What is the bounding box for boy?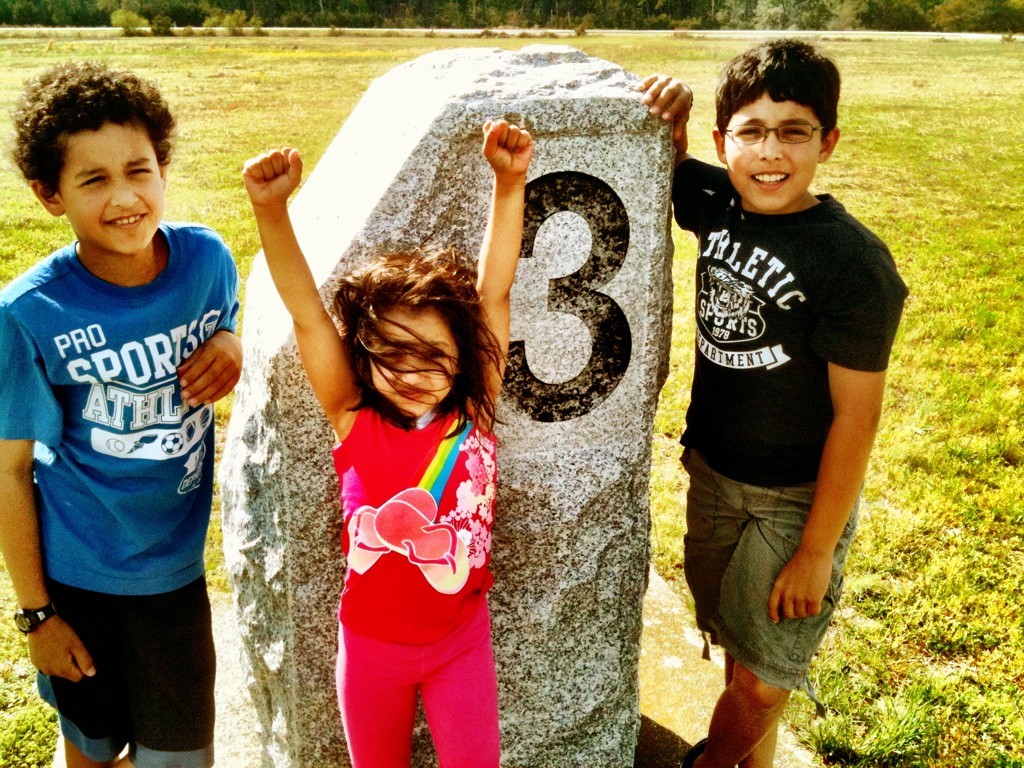
x1=0 y1=63 x2=235 y2=767.
